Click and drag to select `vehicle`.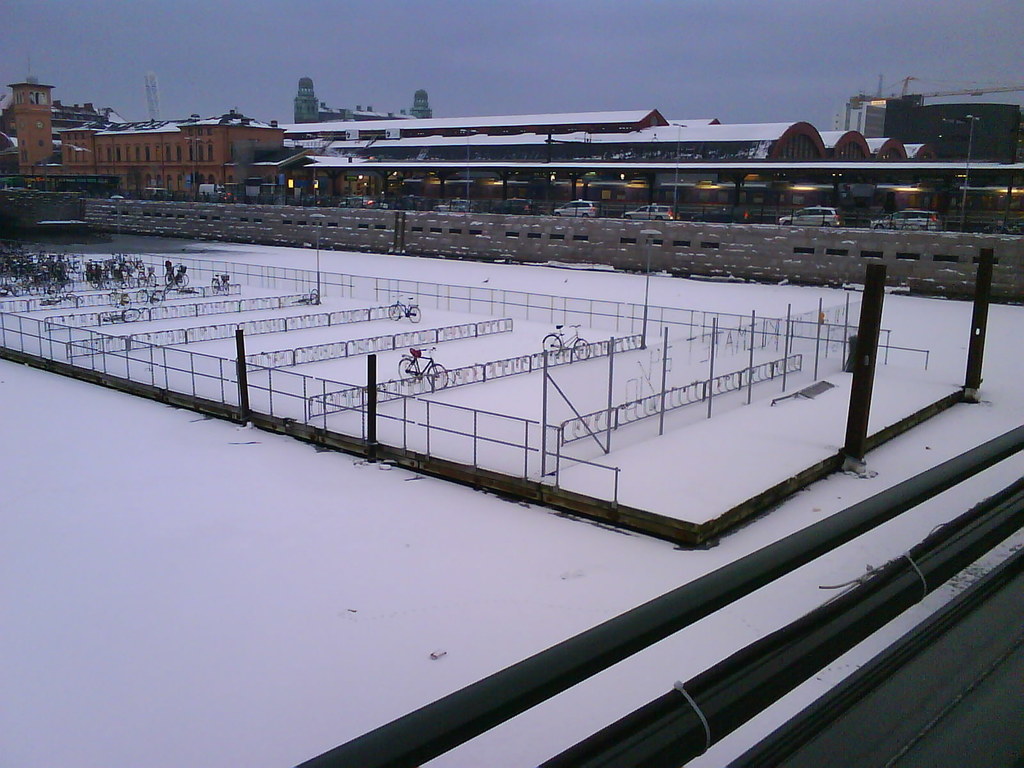
Selection: 102,285,128,311.
